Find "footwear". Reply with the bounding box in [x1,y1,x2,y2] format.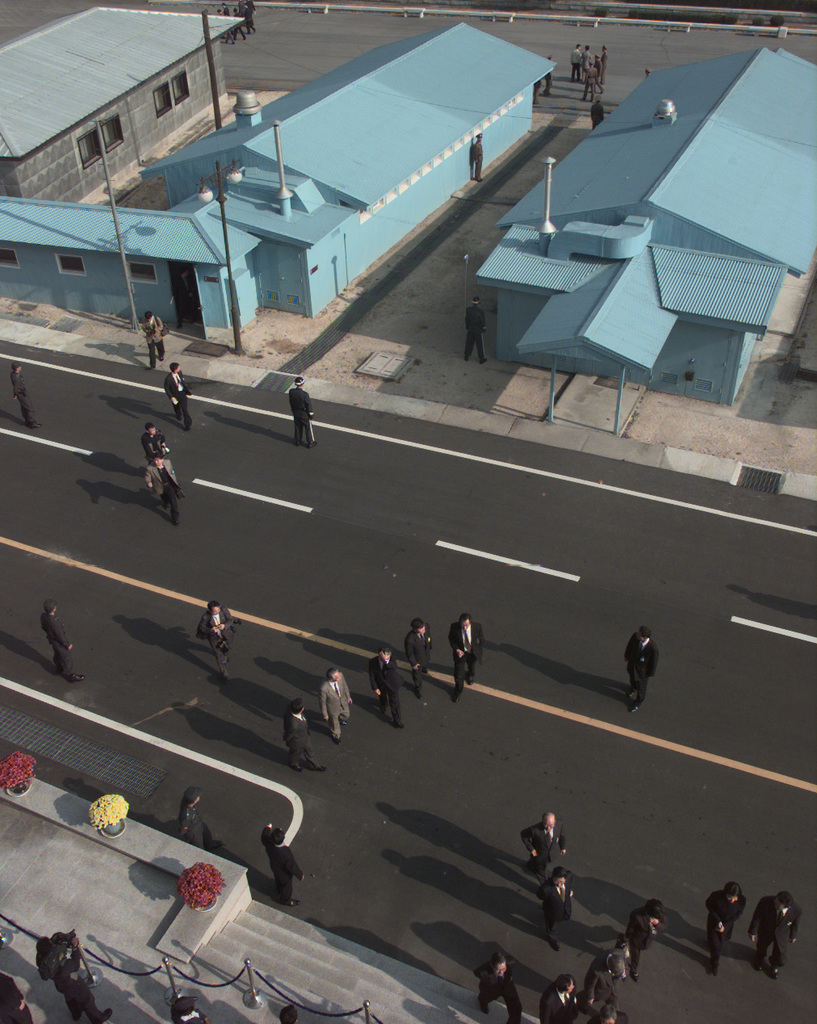
[279,899,300,908].
